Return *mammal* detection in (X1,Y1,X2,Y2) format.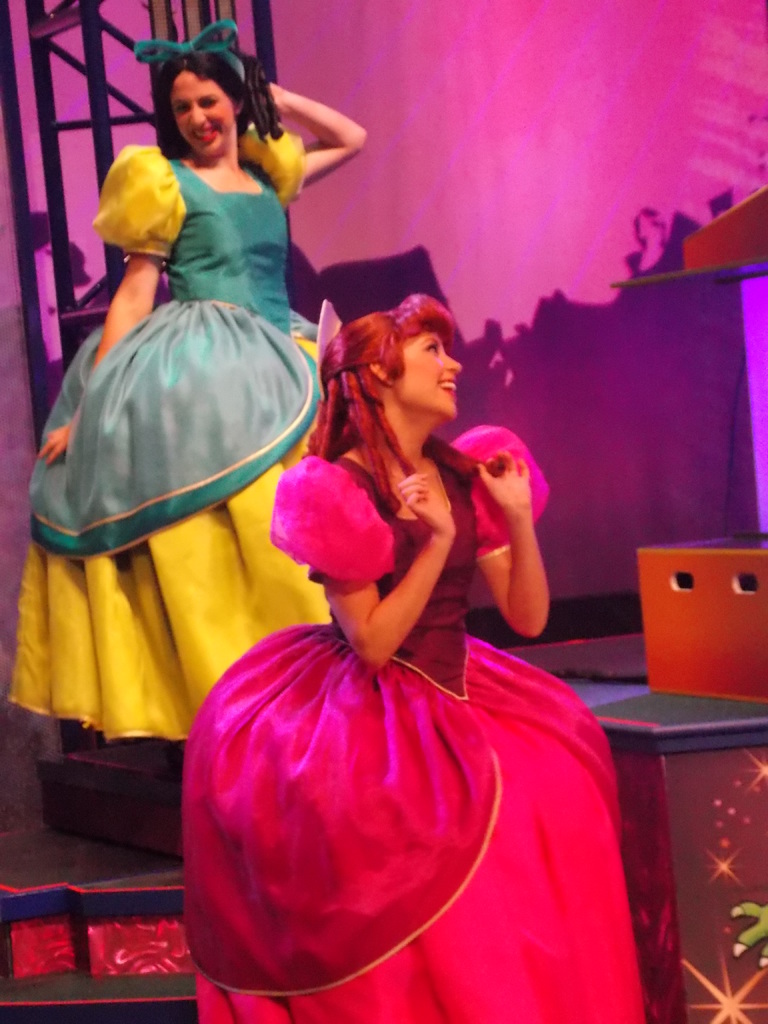
(5,12,360,743).
